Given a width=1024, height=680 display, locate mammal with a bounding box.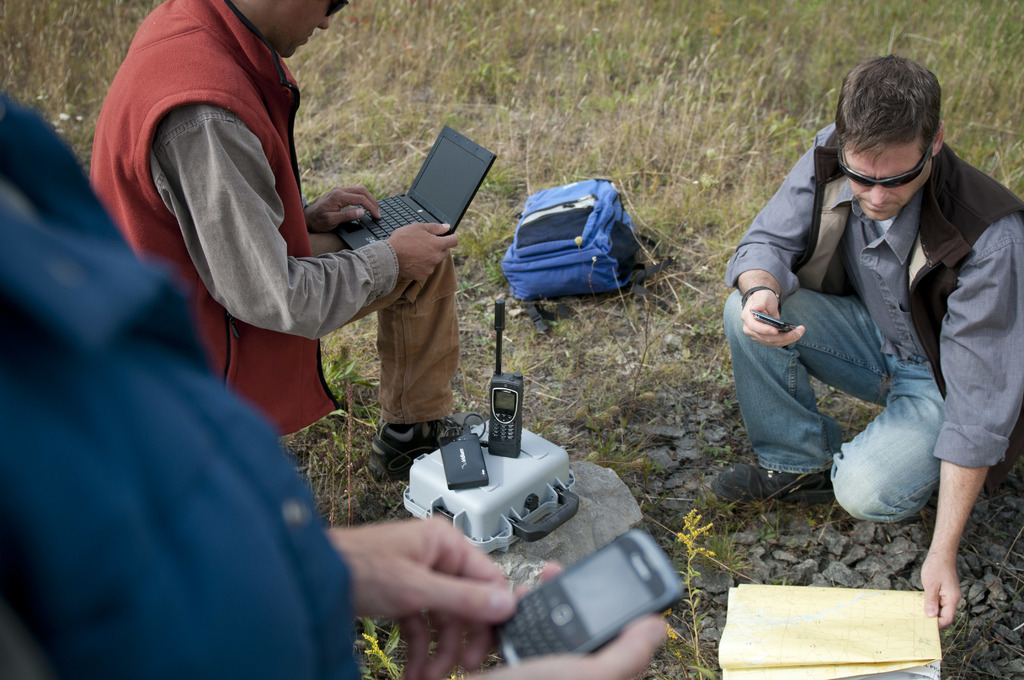
Located: 0 92 670 679.
